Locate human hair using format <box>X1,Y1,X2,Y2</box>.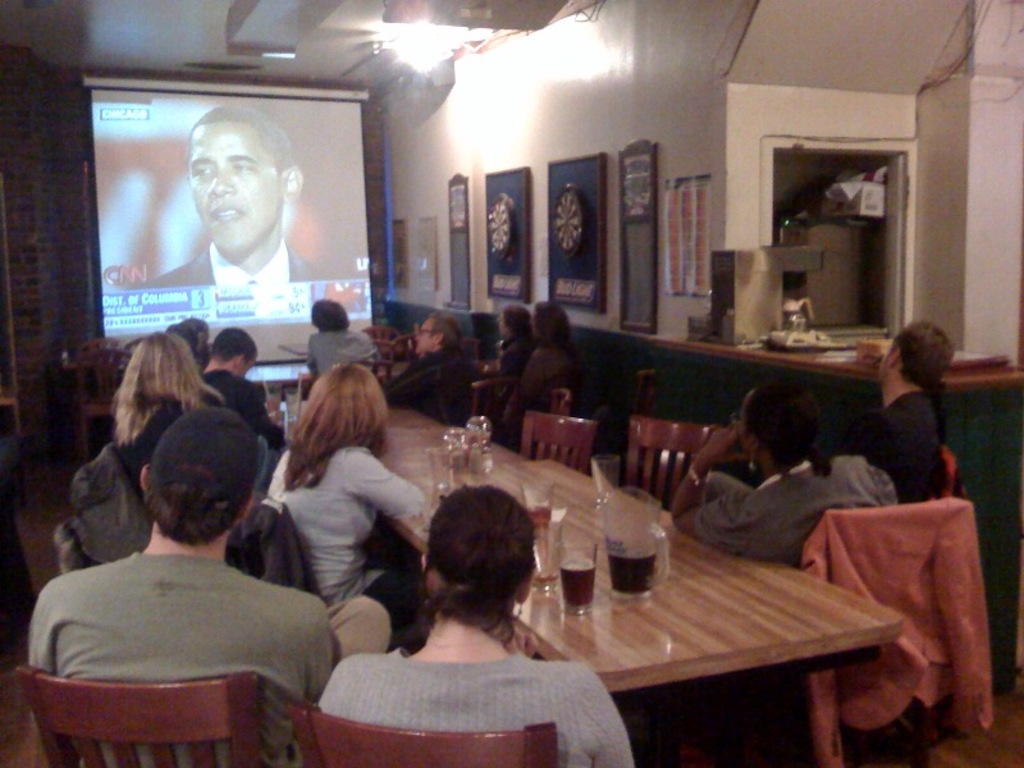
<box>118,334,229,440</box>.
